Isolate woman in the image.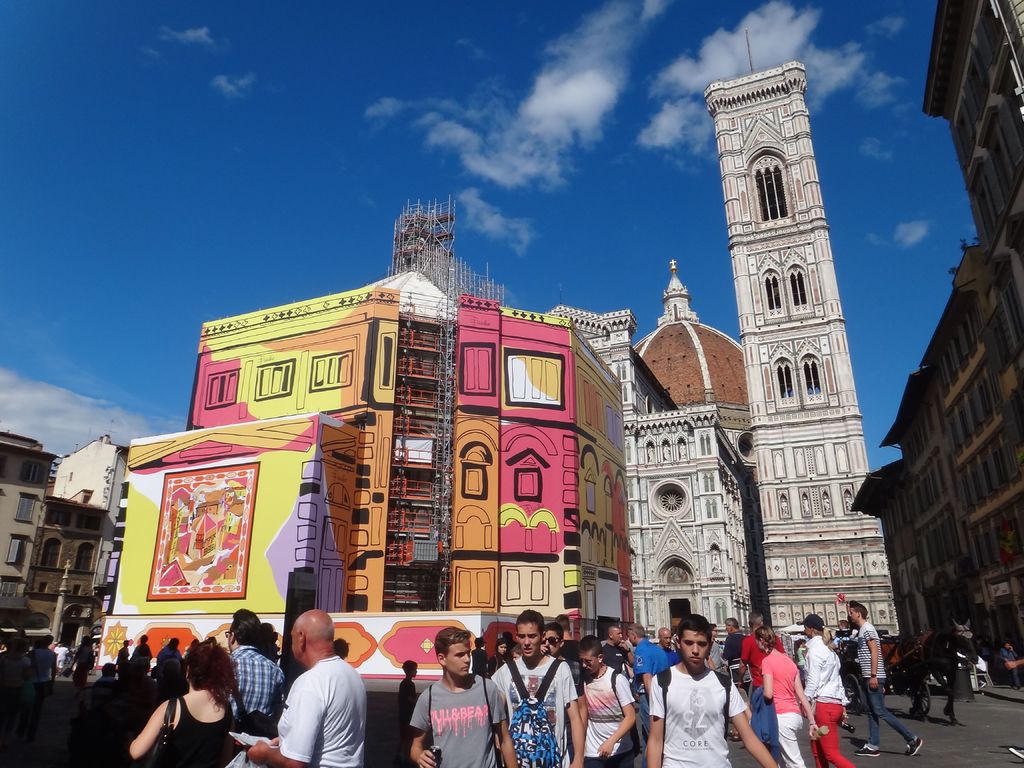
Isolated region: pyautogui.locateOnScreen(67, 633, 97, 700).
